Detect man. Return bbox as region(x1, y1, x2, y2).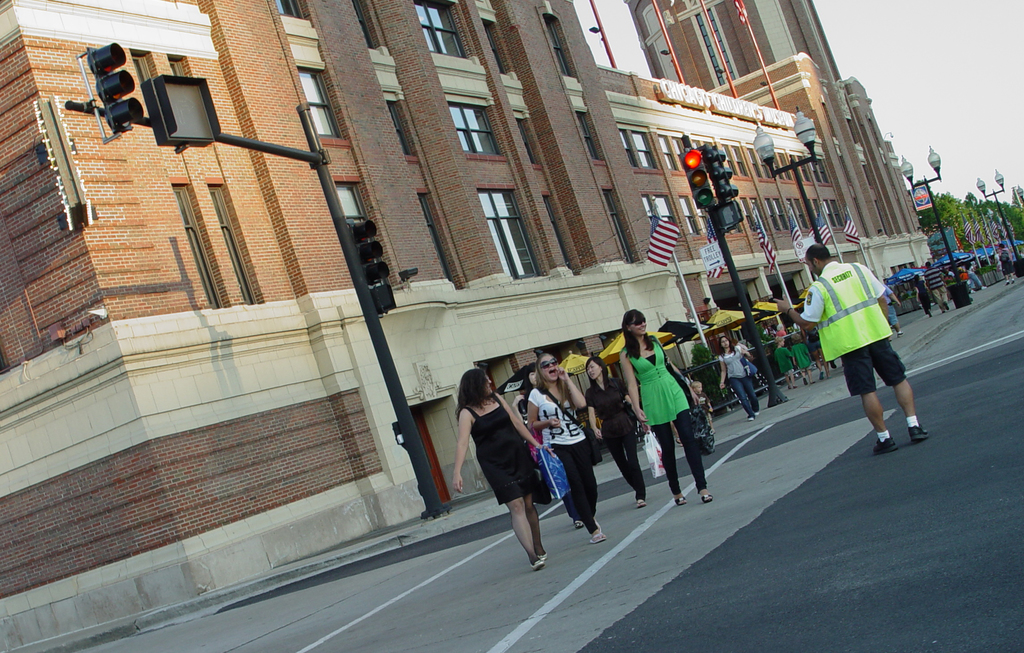
region(998, 243, 1016, 287).
